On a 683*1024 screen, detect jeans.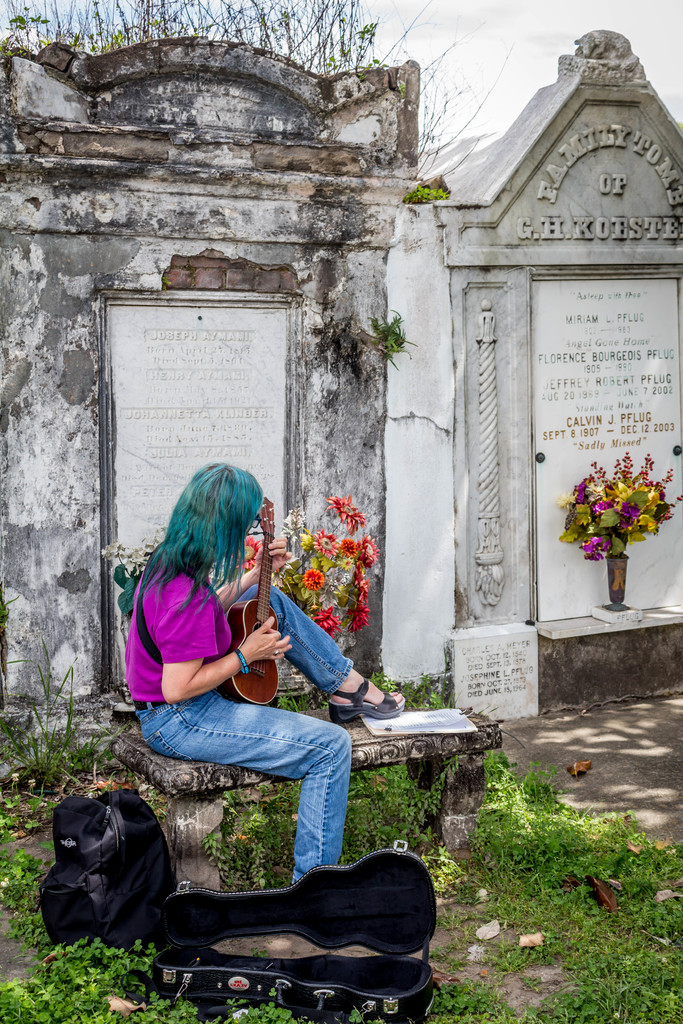
134/583/357/888.
